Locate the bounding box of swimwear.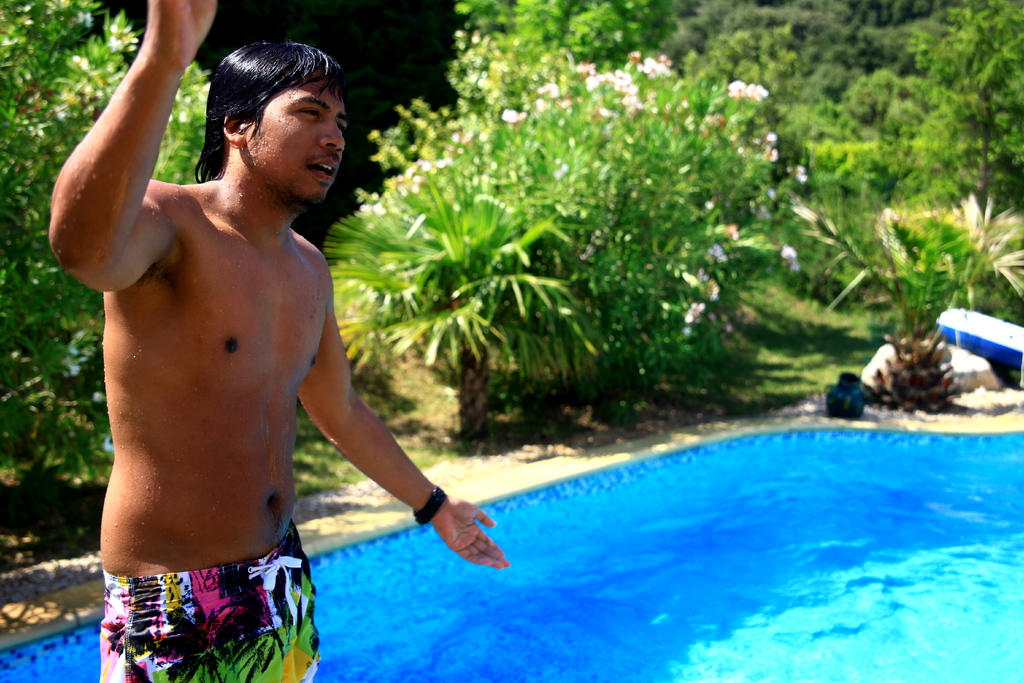
Bounding box: BBox(102, 523, 318, 682).
